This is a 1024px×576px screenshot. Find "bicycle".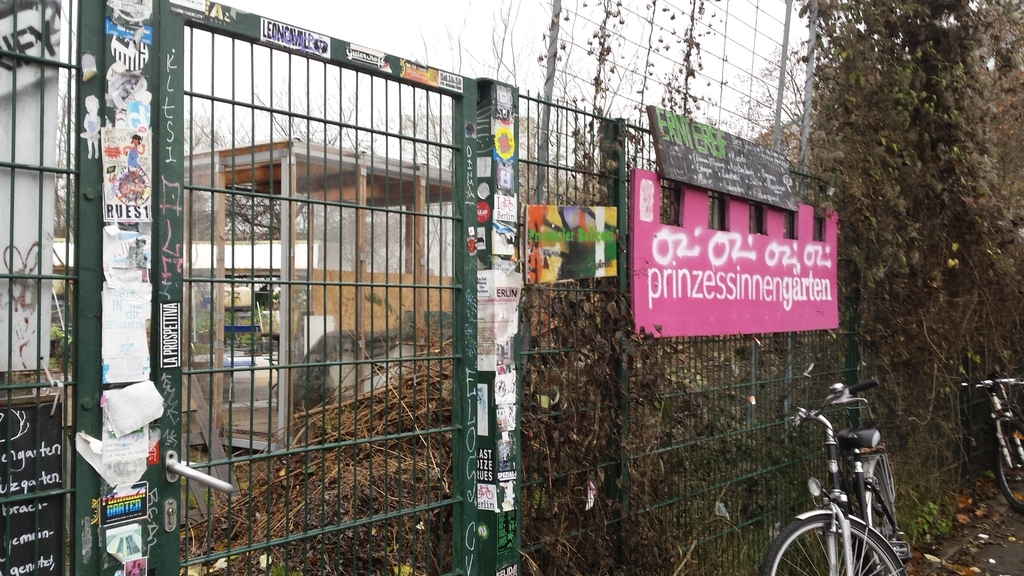
Bounding box: 956 377 1023 516.
